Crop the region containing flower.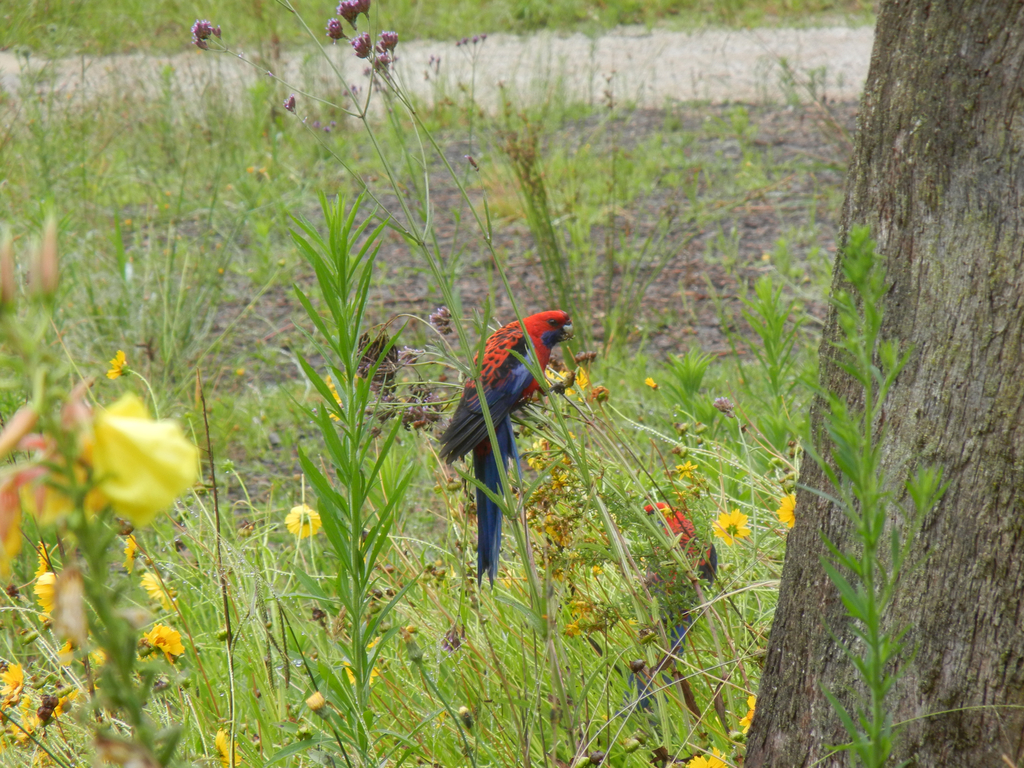
Crop region: box=[52, 641, 79, 676].
